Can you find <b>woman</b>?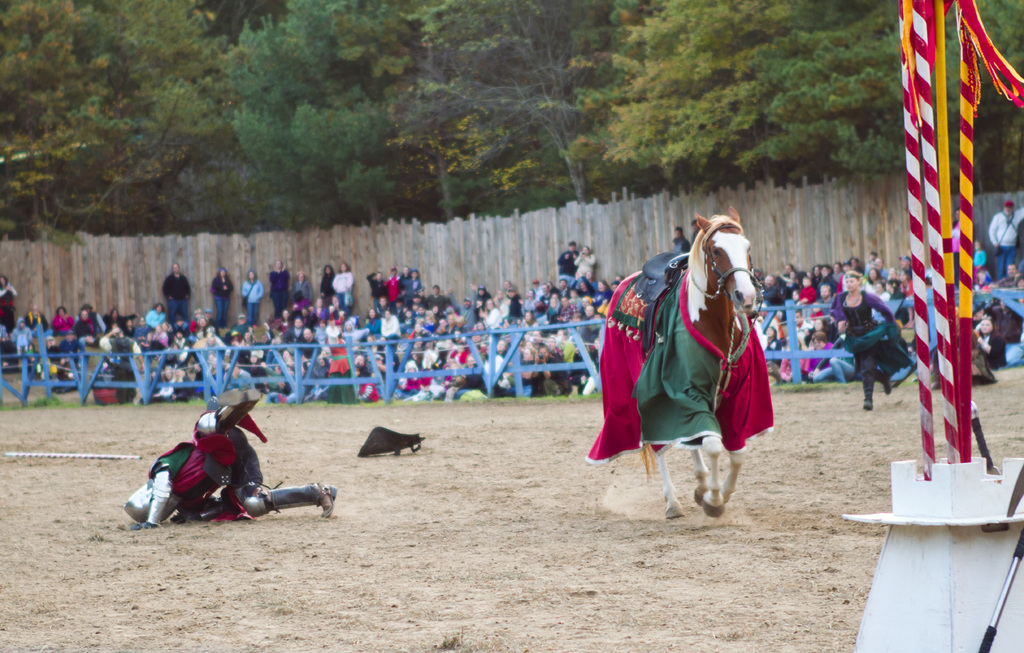
Yes, bounding box: {"x1": 500, "y1": 337, "x2": 508, "y2": 356}.
